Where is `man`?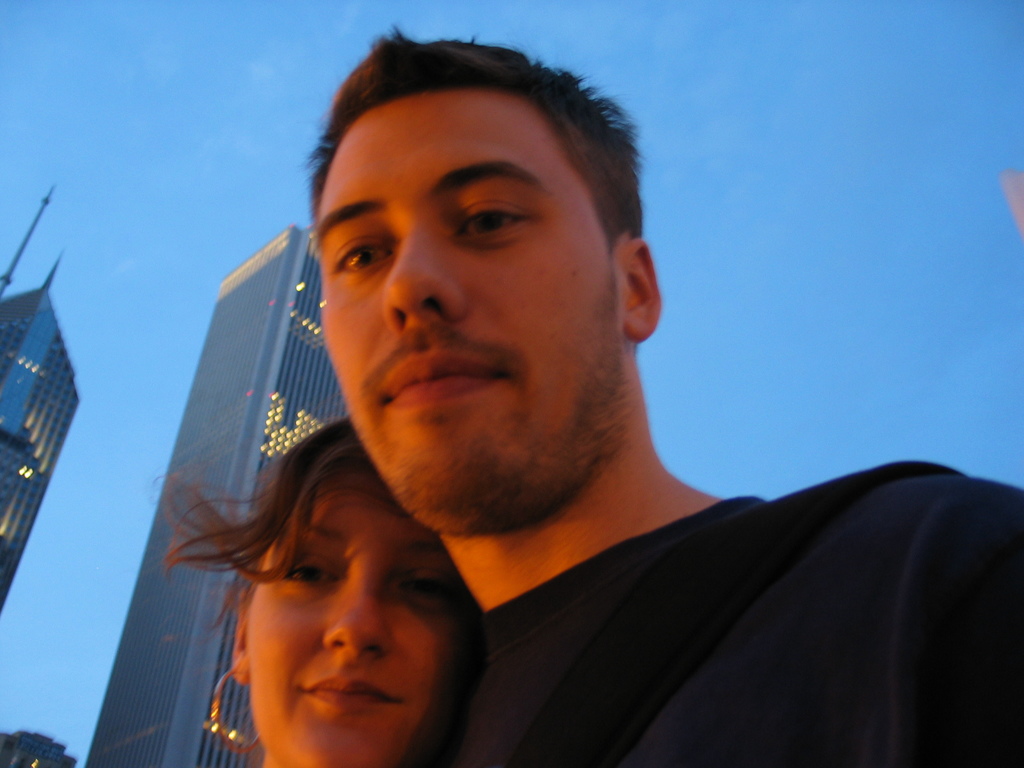
x1=113 y1=47 x2=993 y2=767.
